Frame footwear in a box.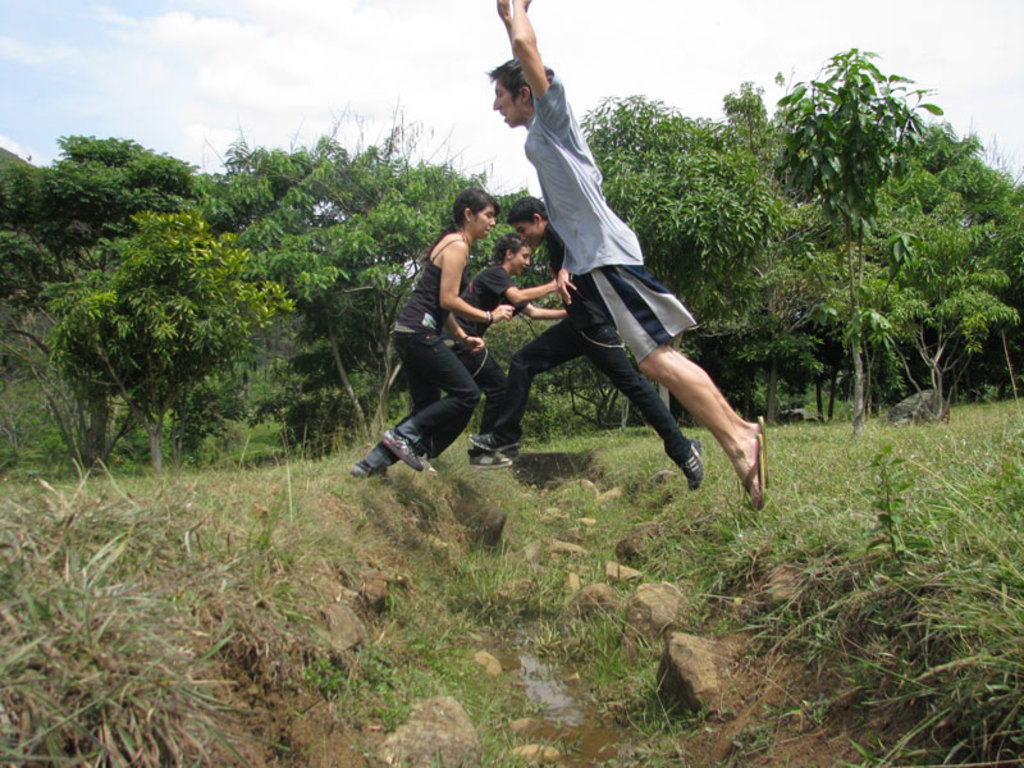
[x1=347, y1=458, x2=389, y2=483].
